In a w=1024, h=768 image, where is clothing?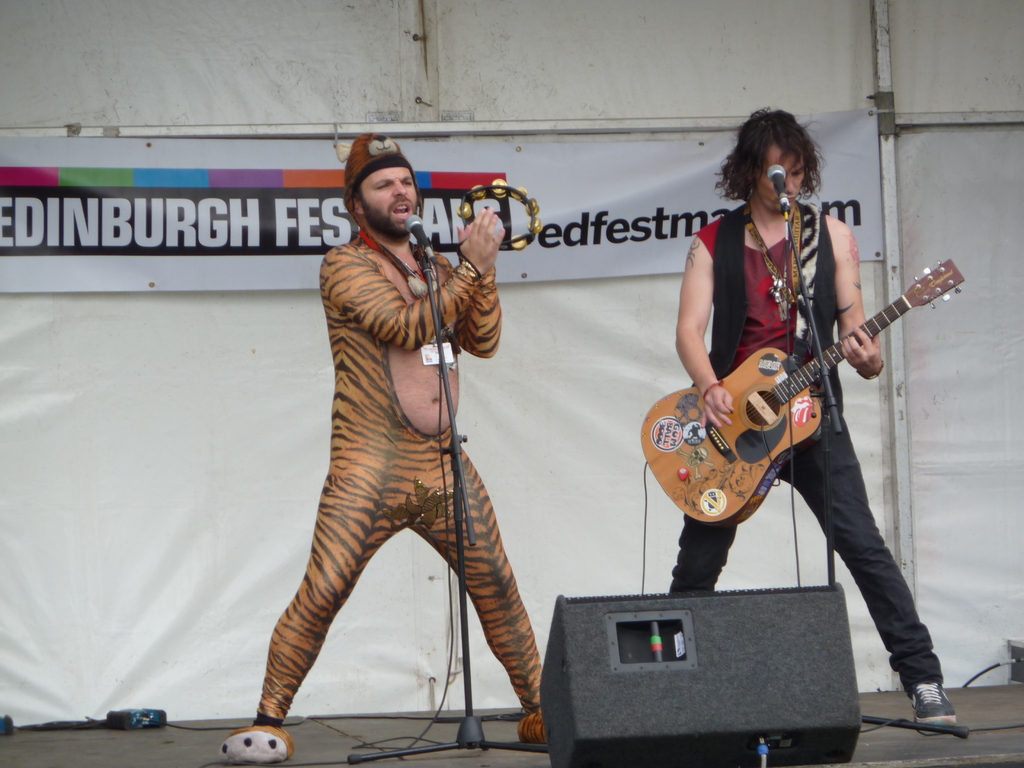
{"left": 253, "top": 192, "right": 541, "bottom": 707}.
